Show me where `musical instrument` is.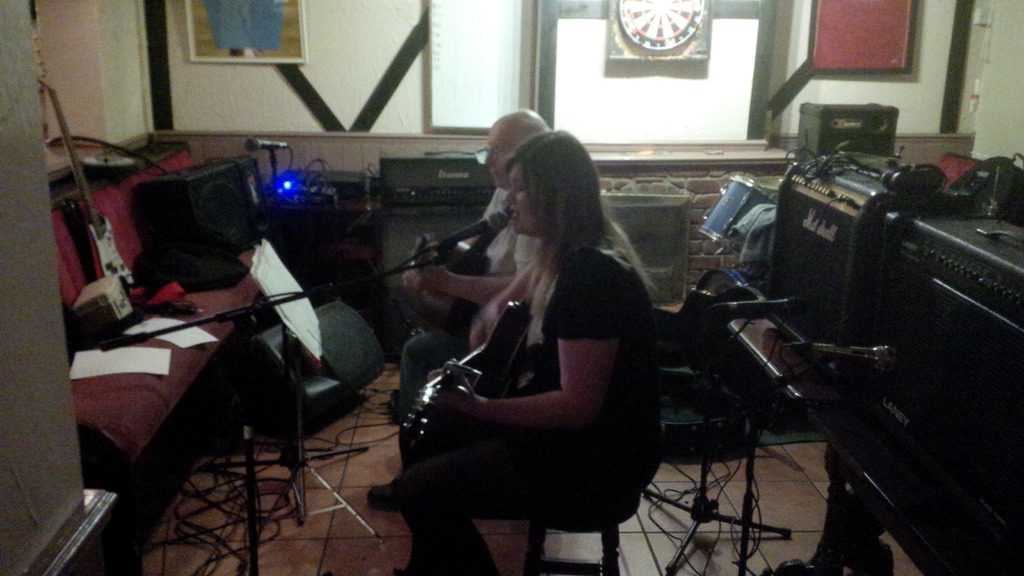
`musical instrument` is at 405:302:532:436.
